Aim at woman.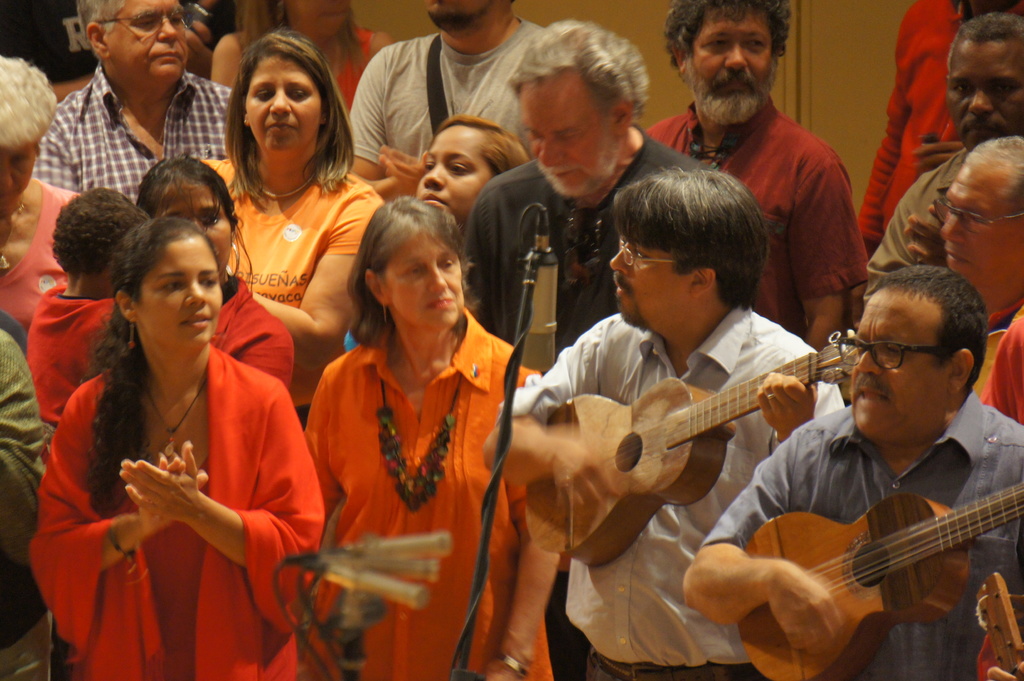
Aimed at select_region(192, 26, 385, 431).
